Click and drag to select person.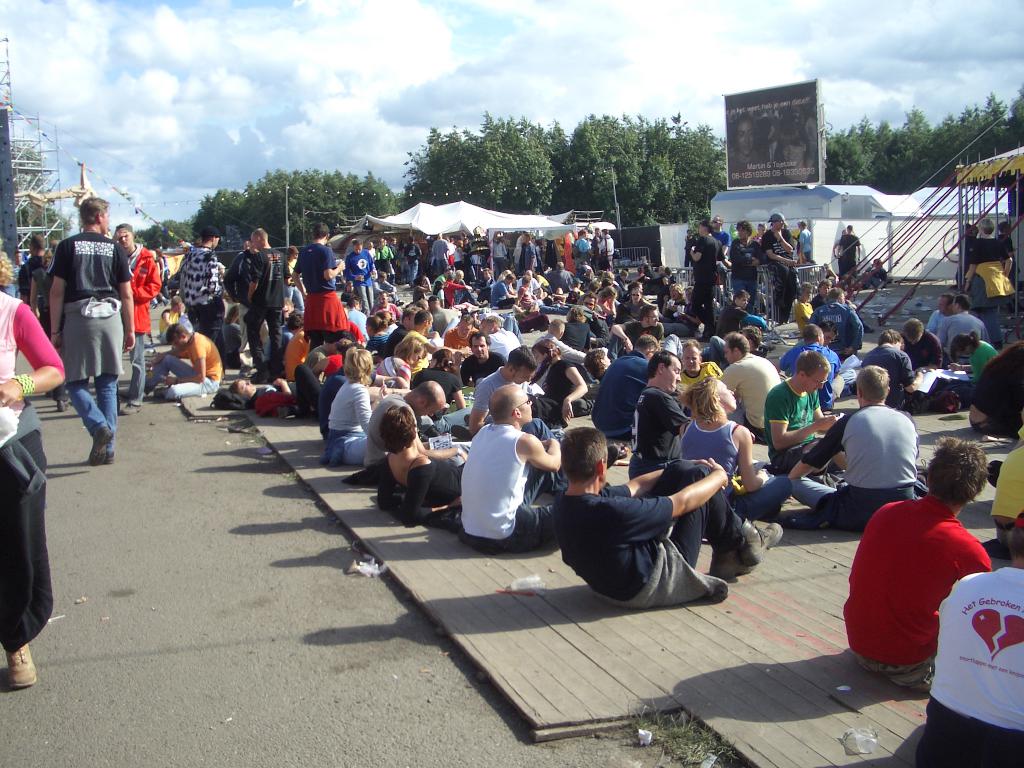
Selection: x1=756, y1=348, x2=849, y2=479.
